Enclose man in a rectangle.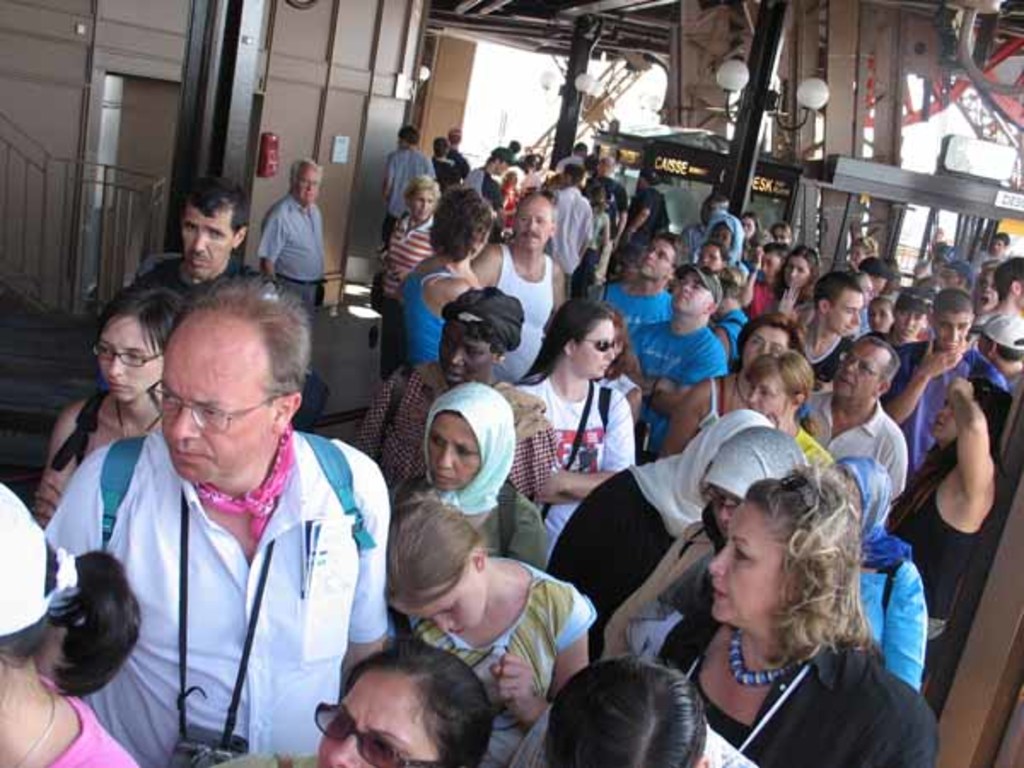
<region>949, 266, 973, 288</region>.
